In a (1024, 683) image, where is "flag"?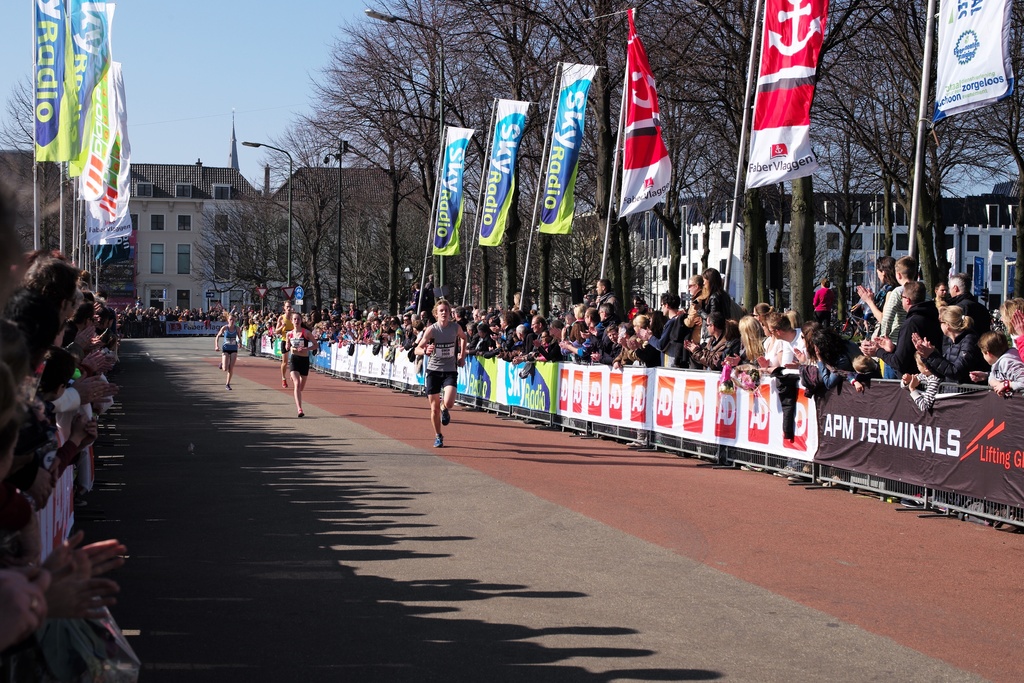
[84, 219, 134, 247].
